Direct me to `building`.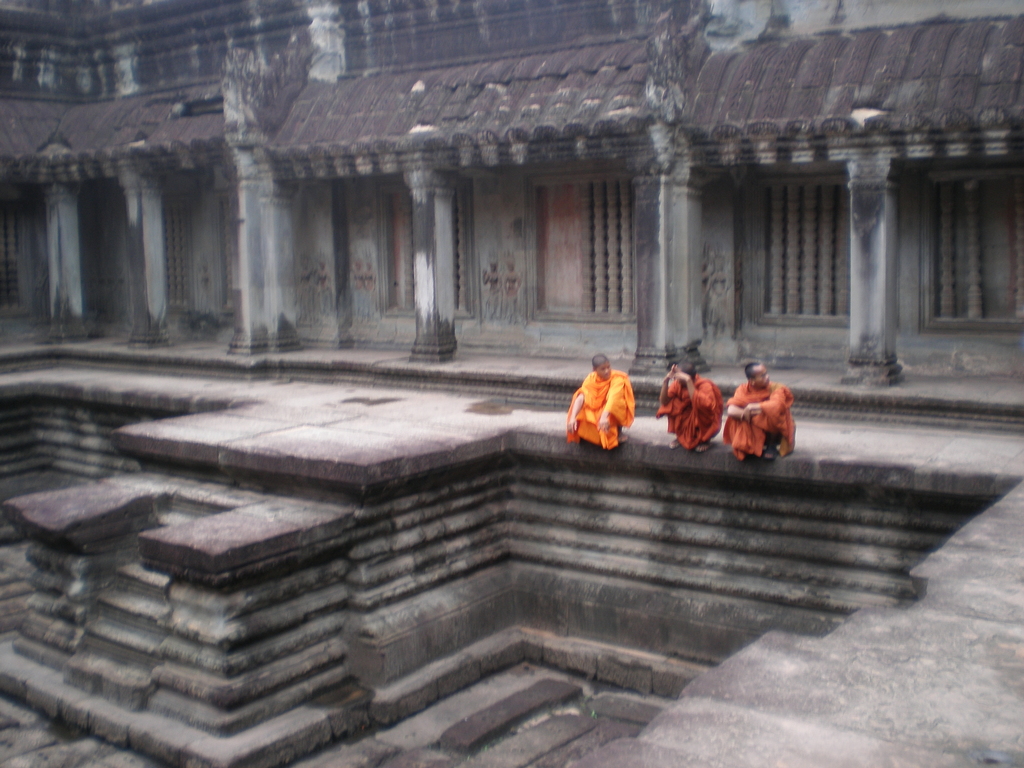
Direction: [0, 0, 1023, 425].
